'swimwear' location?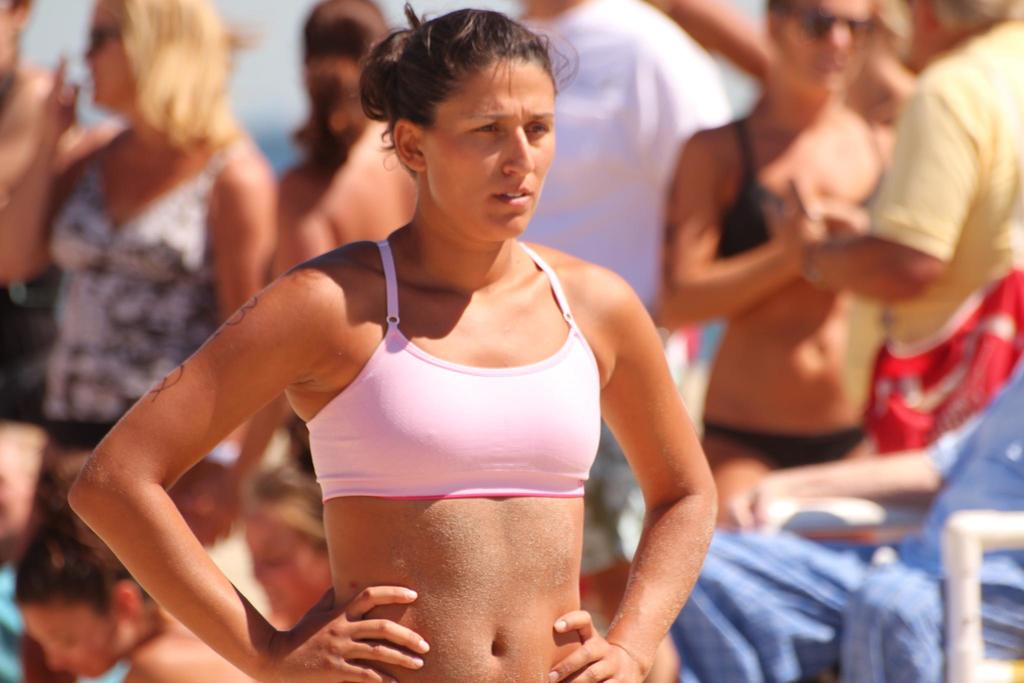
detection(716, 115, 893, 258)
